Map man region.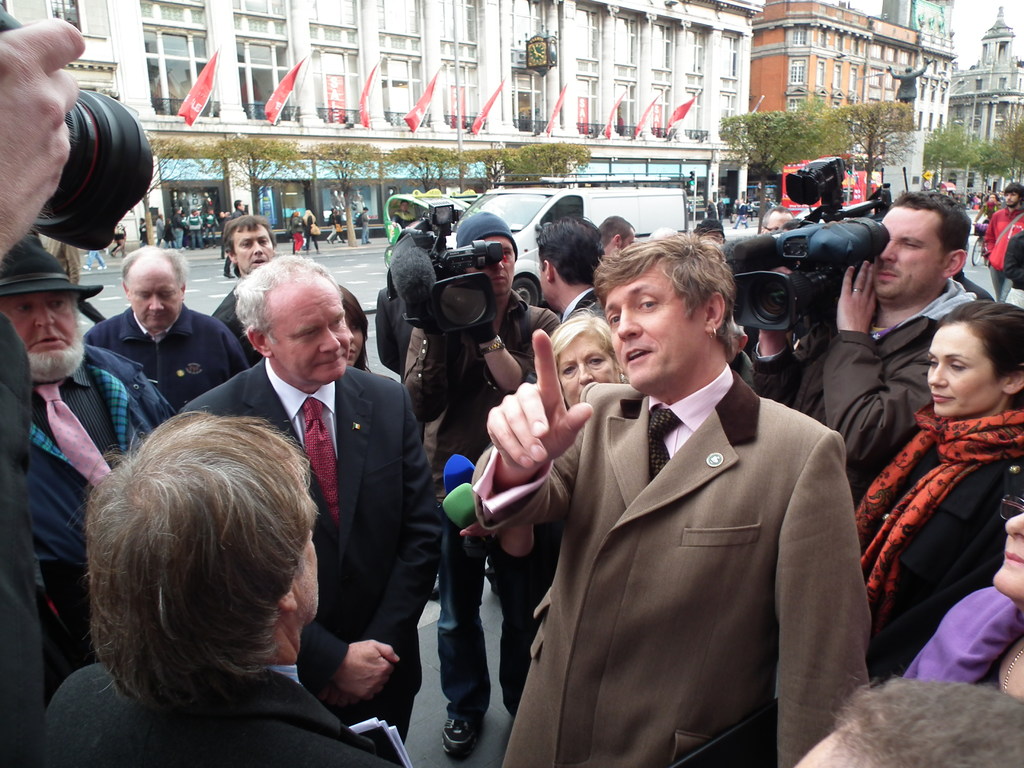
Mapped to l=538, t=214, r=610, b=328.
